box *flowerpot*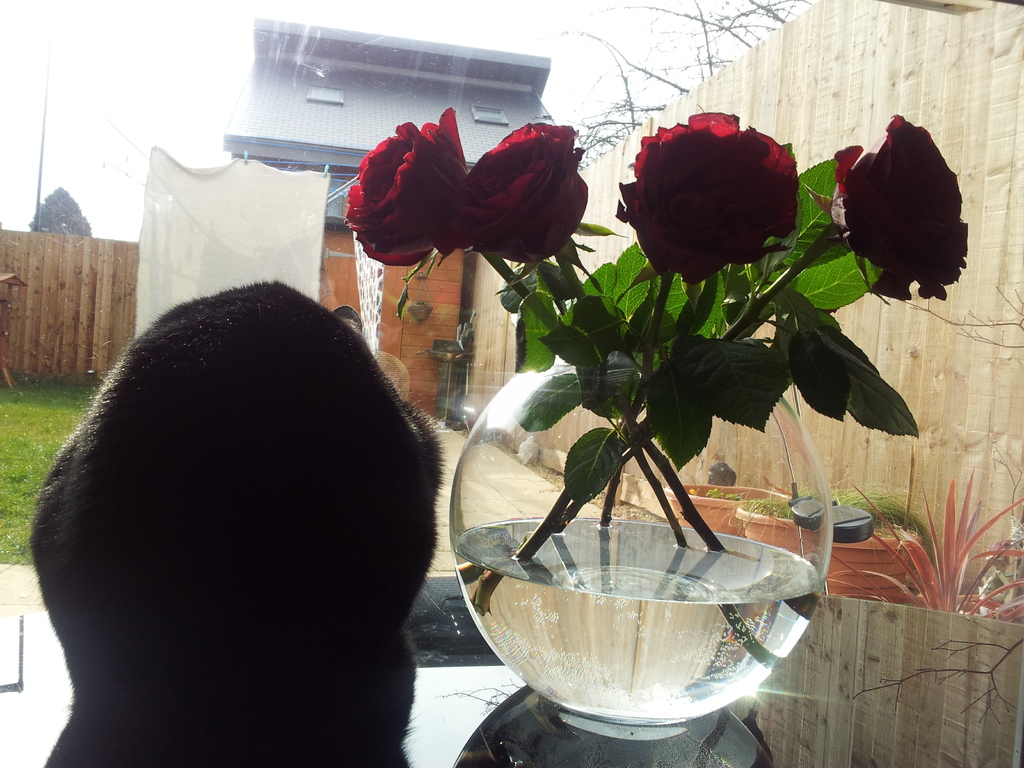
box(732, 506, 817, 560)
